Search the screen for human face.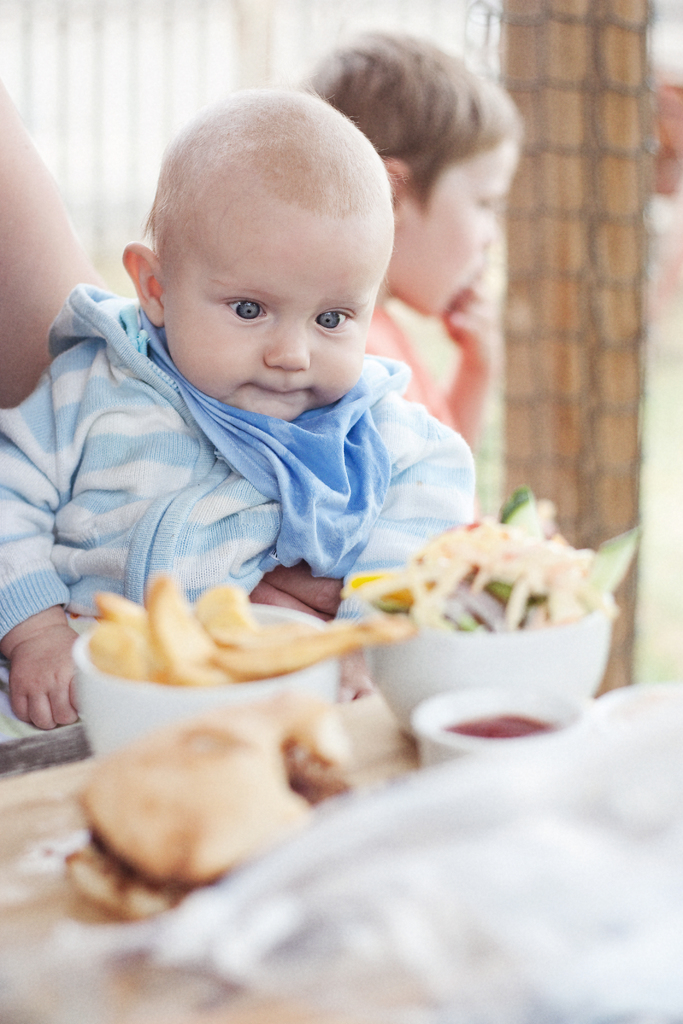
Found at pyautogui.locateOnScreen(164, 228, 381, 428).
